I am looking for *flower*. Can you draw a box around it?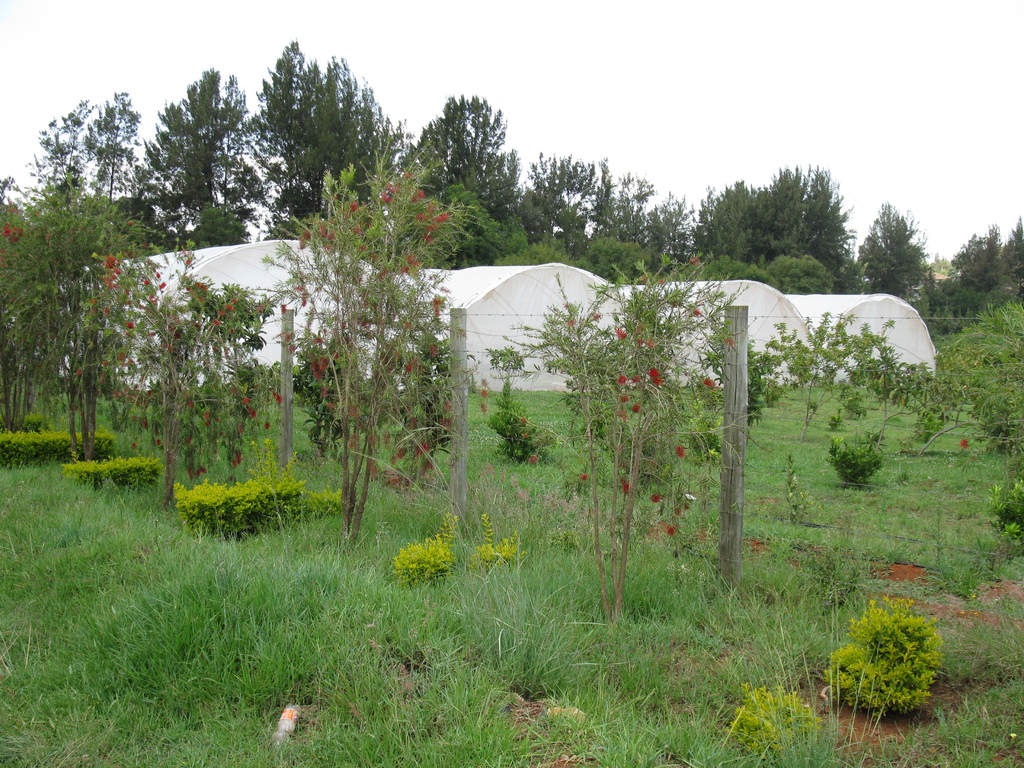
Sure, the bounding box is <box>704,373,718,389</box>.
